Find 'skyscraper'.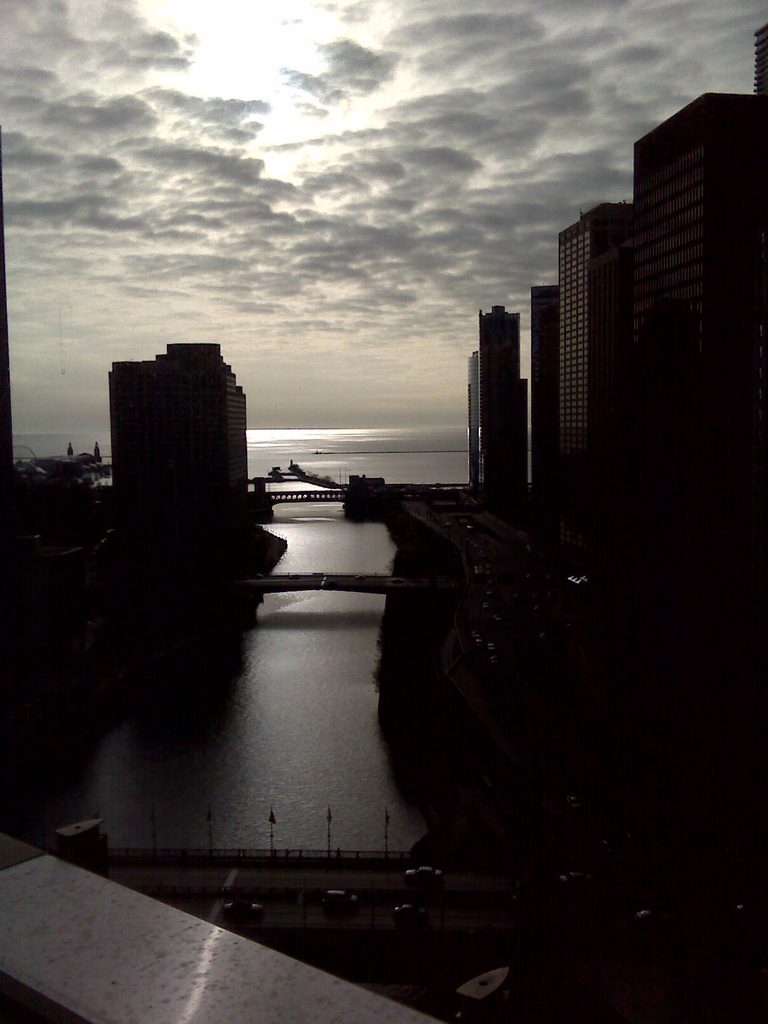
x1=751 y1=27 x2=767 y2=93.
